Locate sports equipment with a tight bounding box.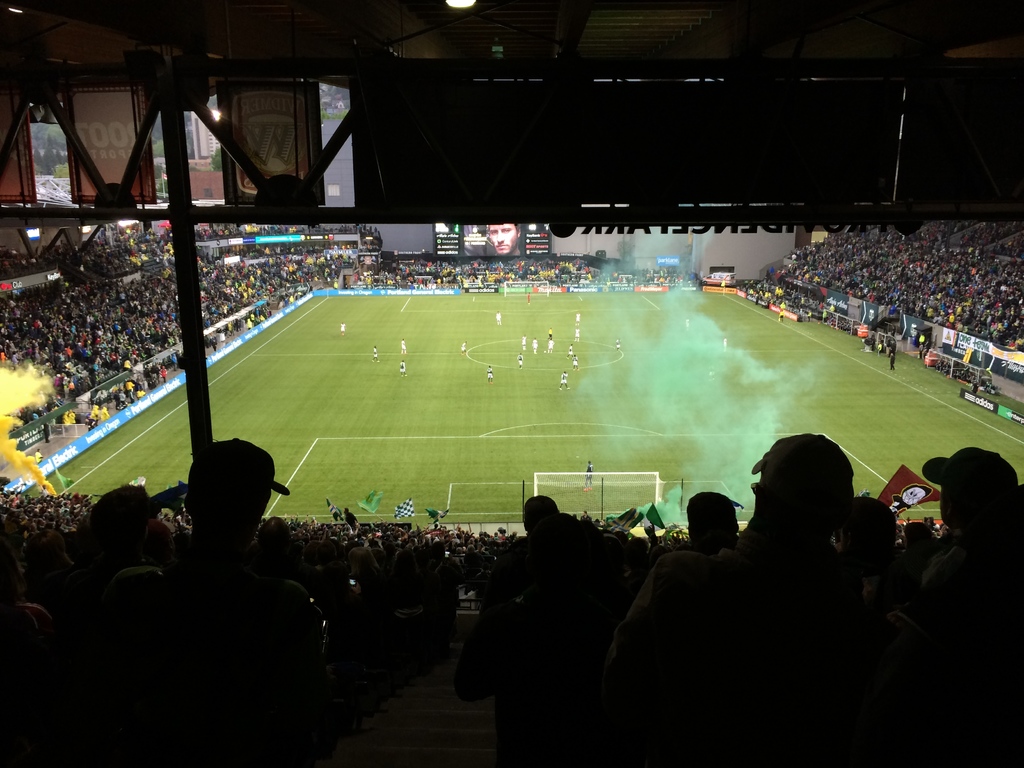
543, 351, 547, 355.
